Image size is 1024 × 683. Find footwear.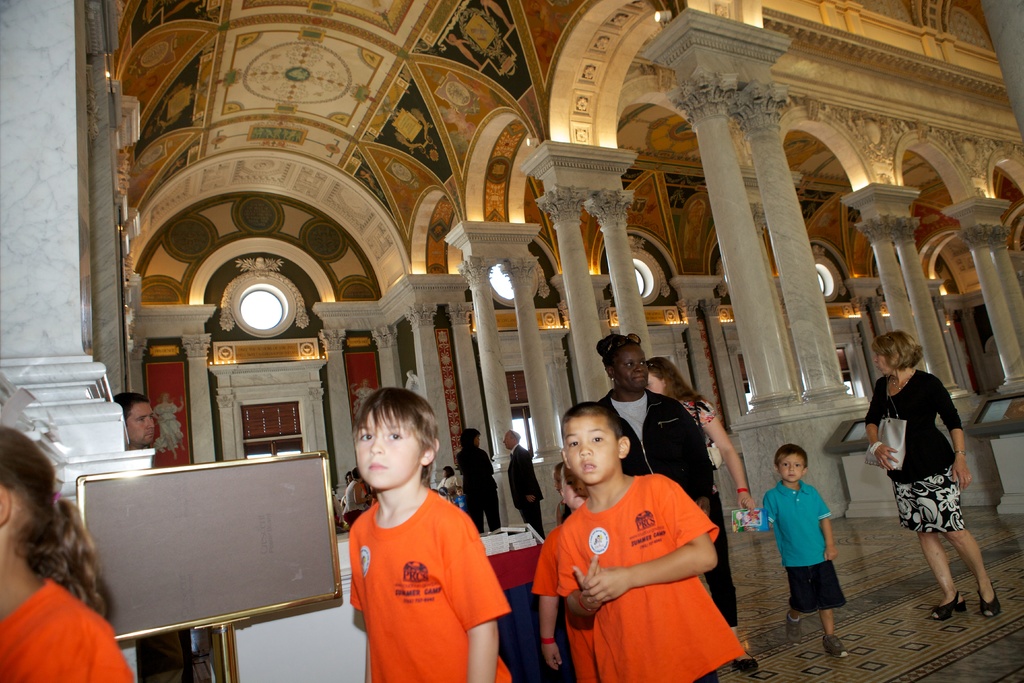
bbox=(786, 612, 803, 645).
